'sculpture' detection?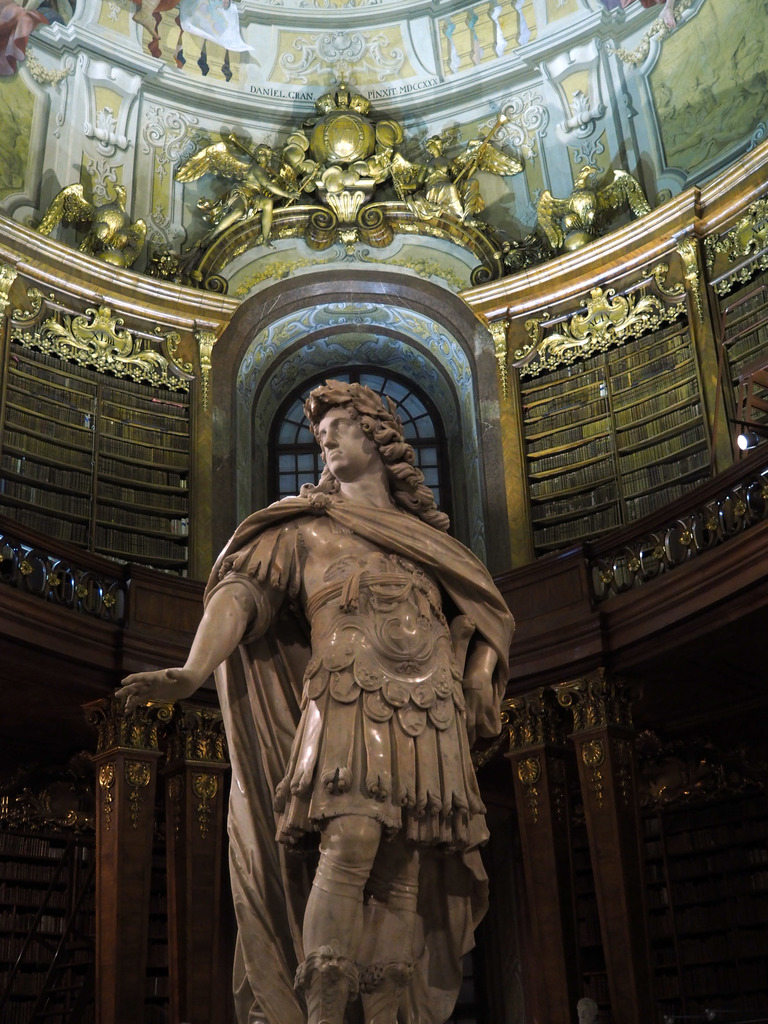
x1=205, y1=140, x2=296, y2=245
